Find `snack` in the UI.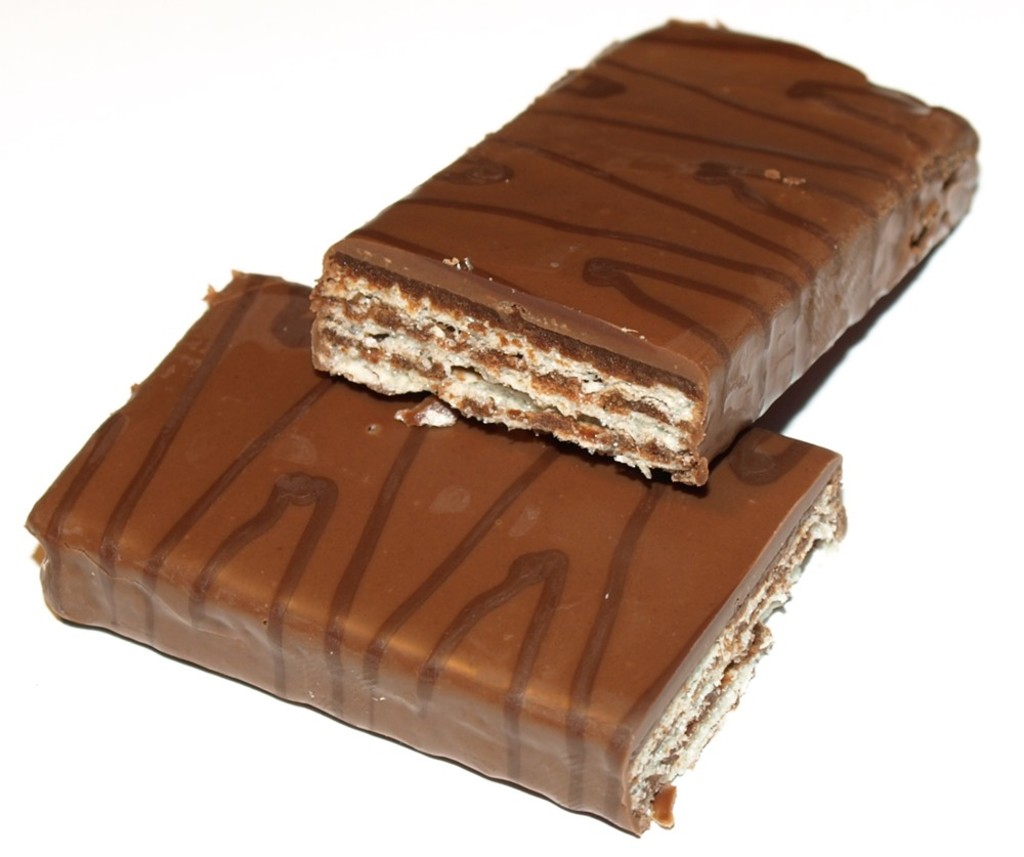
UI element at (316, 24, 982, 503).
